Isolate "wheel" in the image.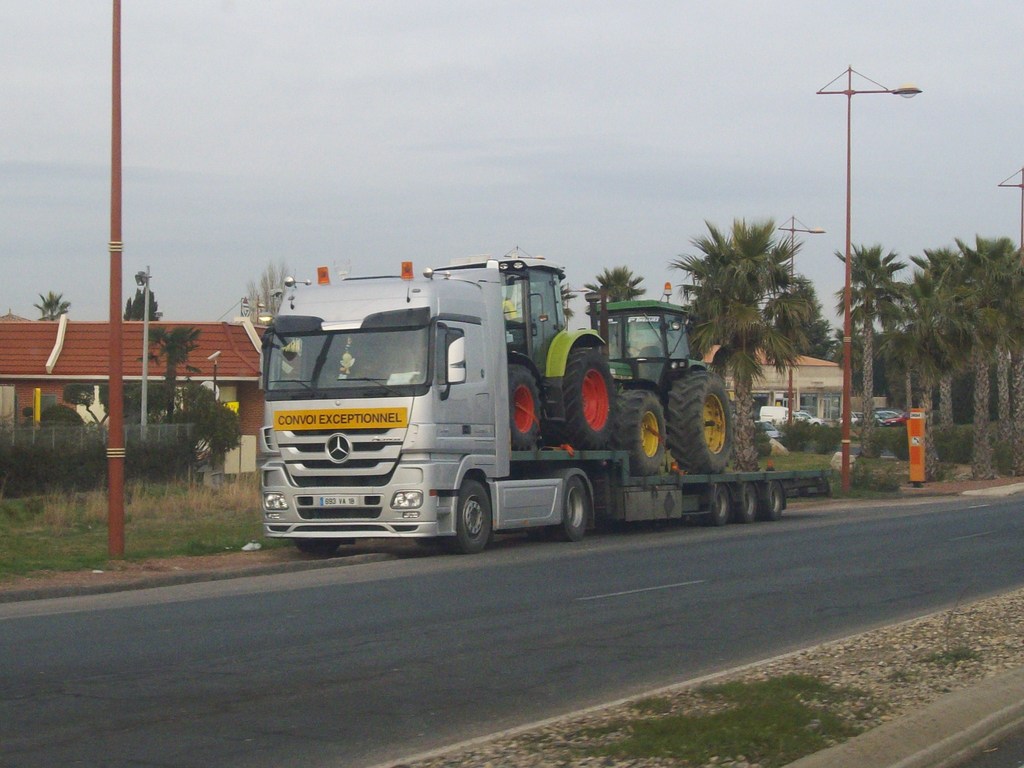
Isolated region: 705:486:726:528.
